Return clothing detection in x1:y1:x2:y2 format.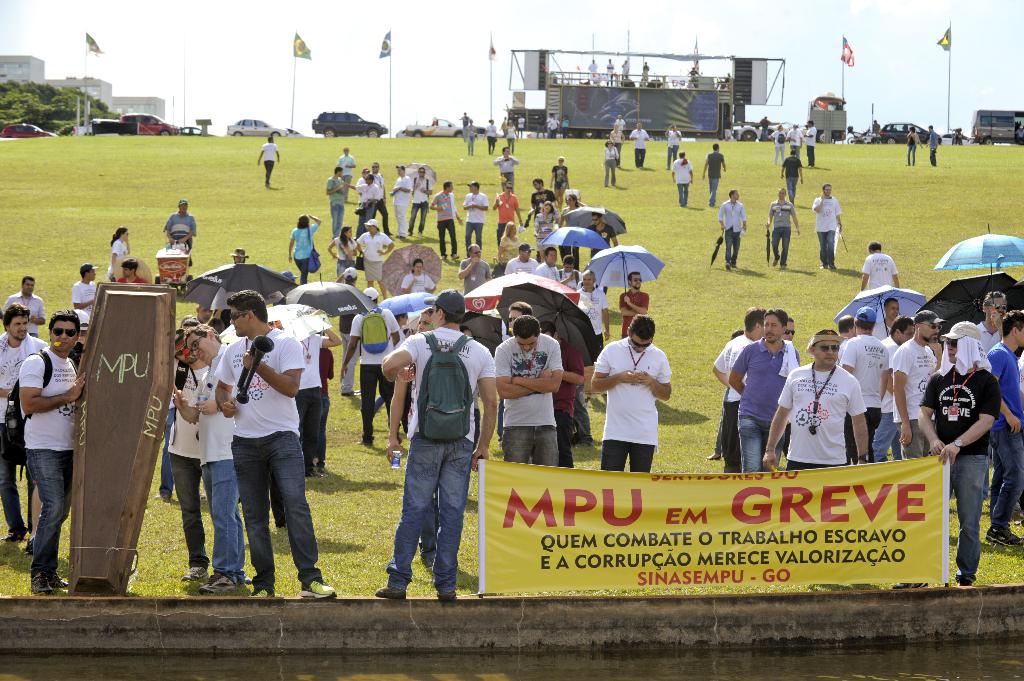
460:259:485:293.
